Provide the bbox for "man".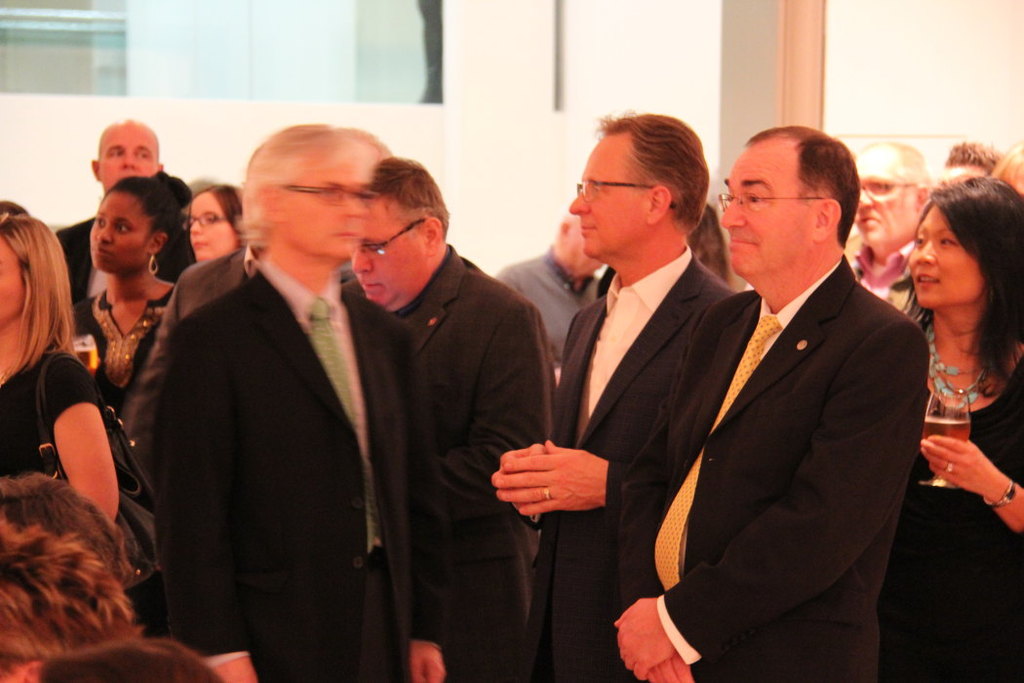
(338, 157, 551, 682).
